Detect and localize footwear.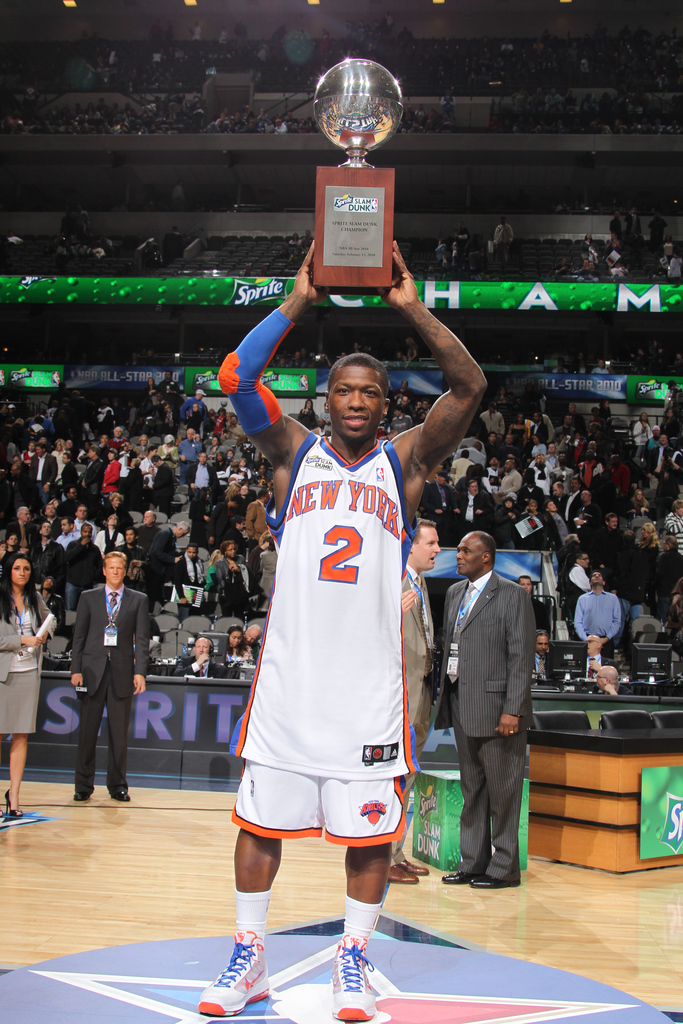
Localized at {"left": 74, "top": 790, "right": 93, "bottom": 803}.
